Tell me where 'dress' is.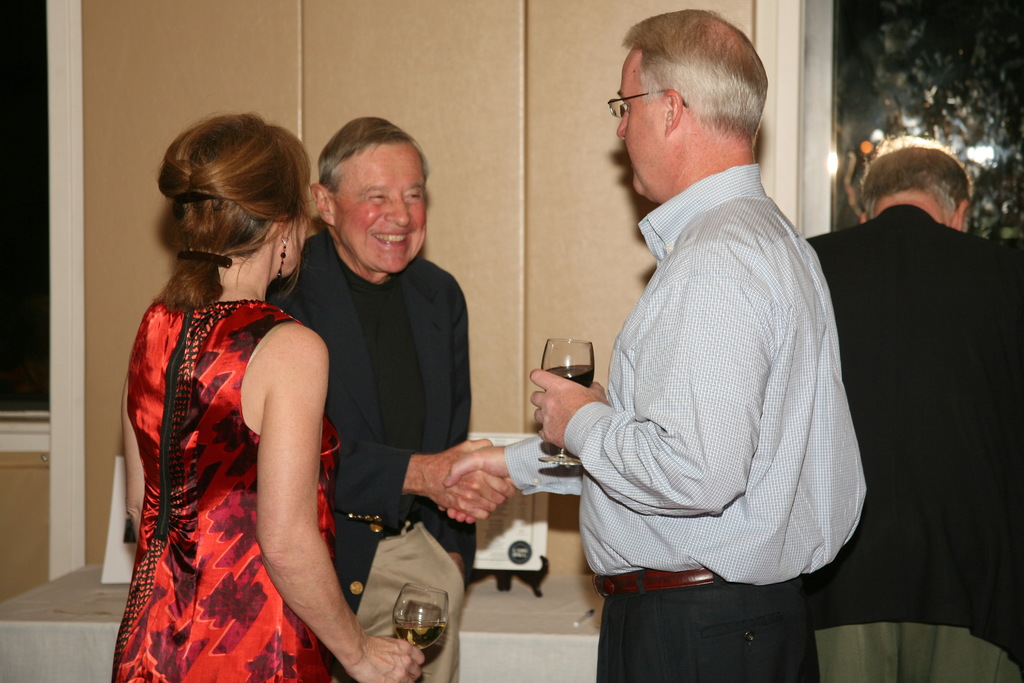
'dress' is at [113,293,331,682].
